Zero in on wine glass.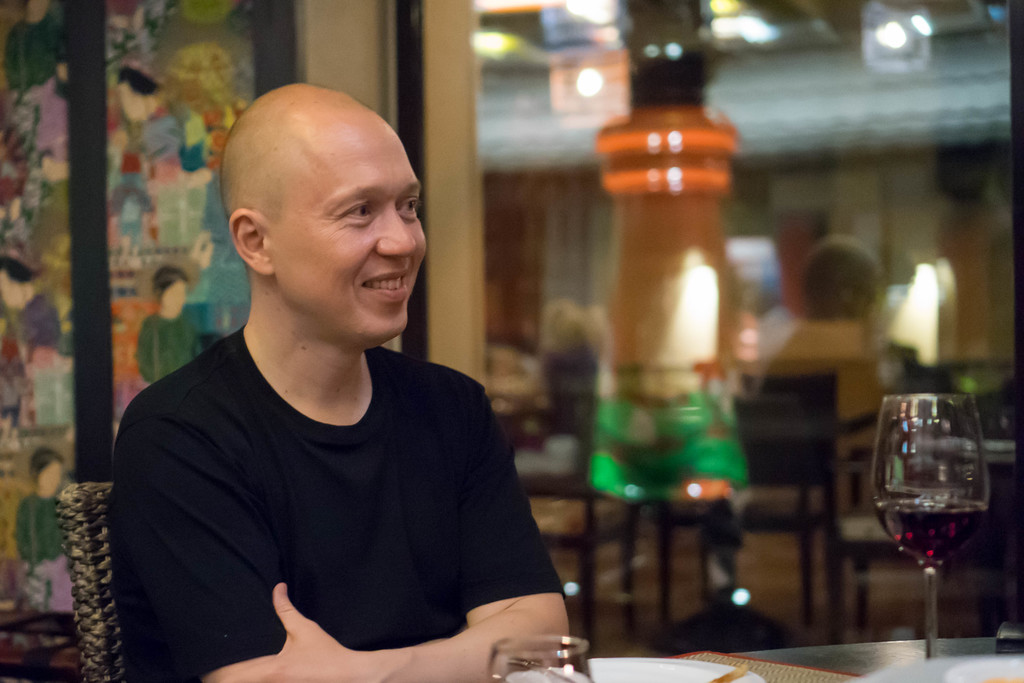
Zeroed in: (x1=489, y1=638, x2=597, y2=682).
